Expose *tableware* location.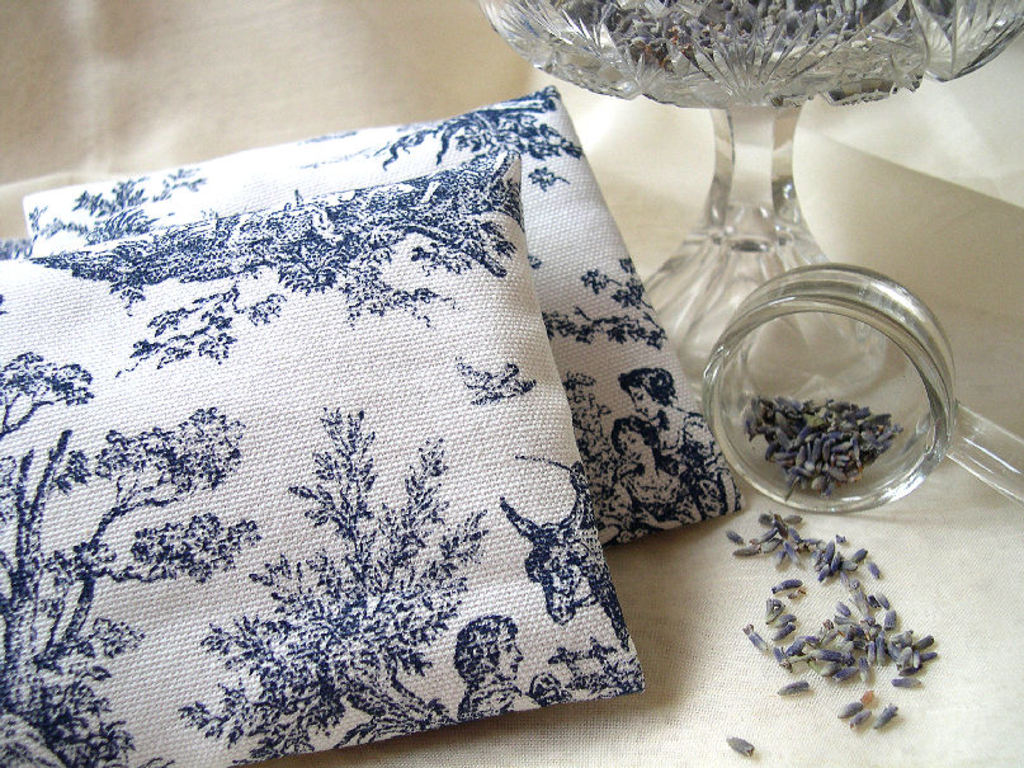
Exposed at x1=699 y1=260 x2=957 y2=509.
